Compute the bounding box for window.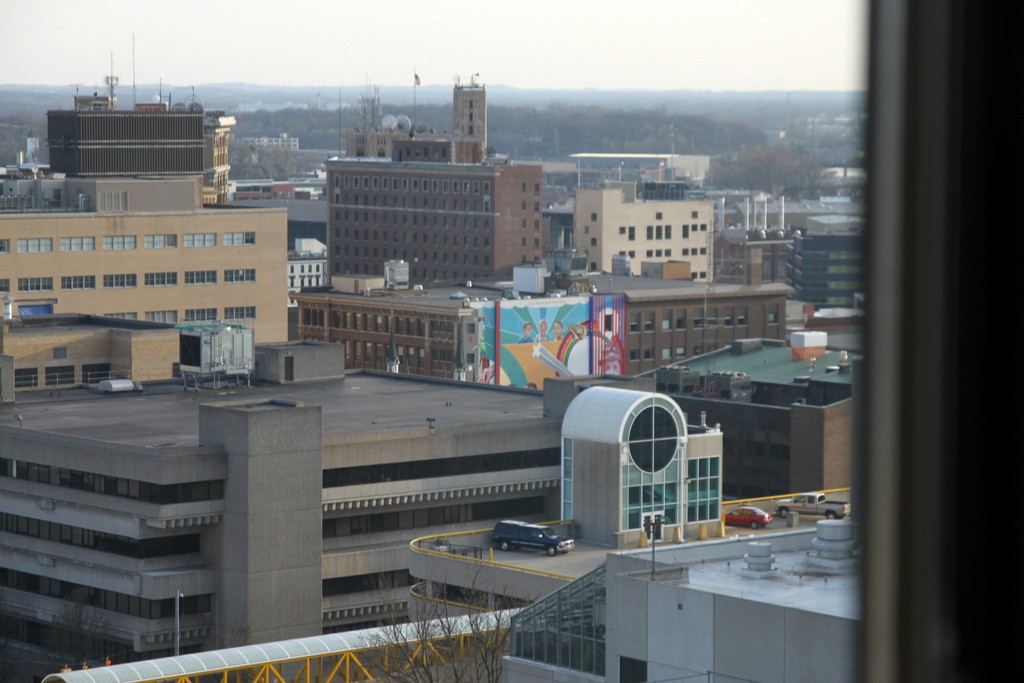
box=[708, 304, 716, 328].
